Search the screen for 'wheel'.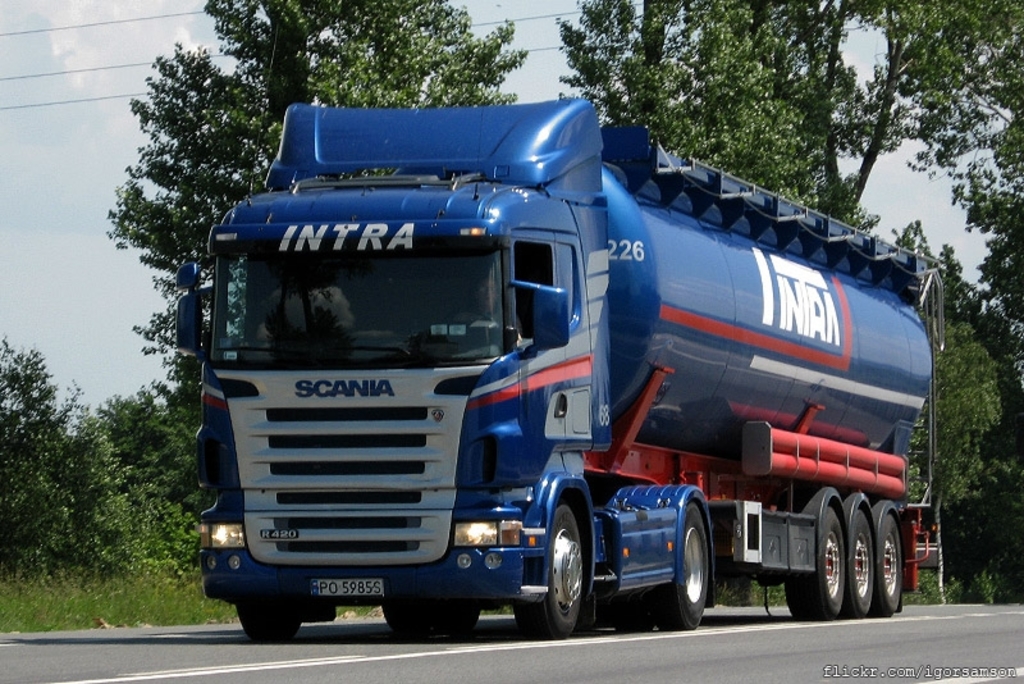
Found at crop(236, 601, 303, 642).
